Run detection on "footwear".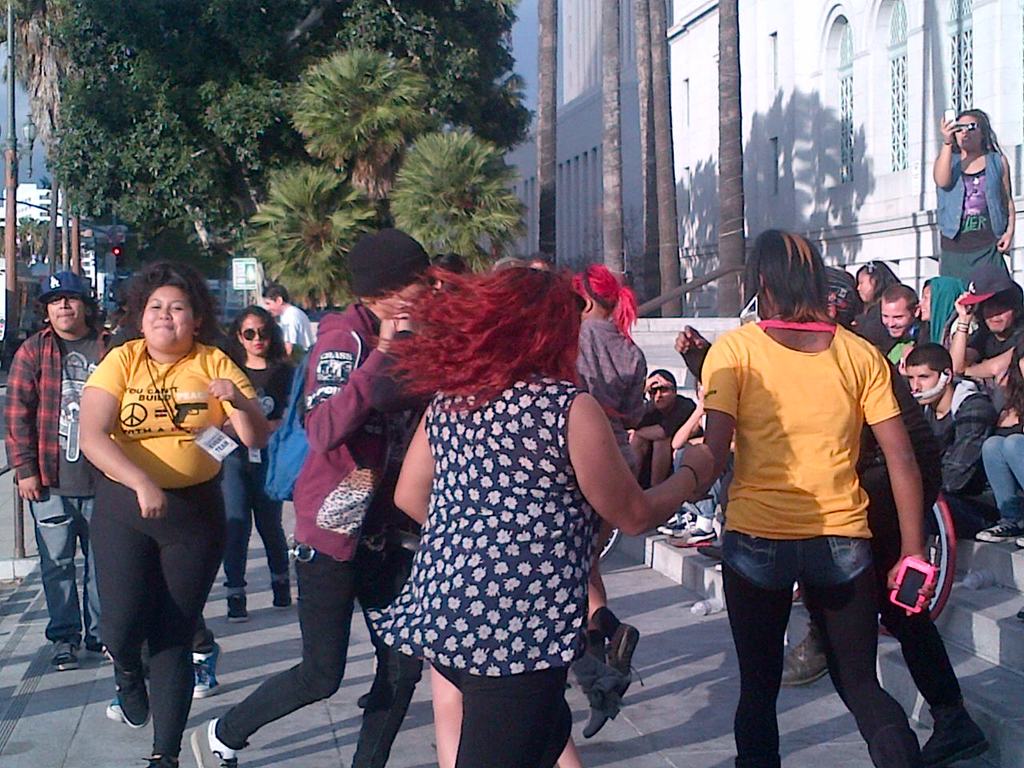
Result: box=[920, 708, 992, 767].
